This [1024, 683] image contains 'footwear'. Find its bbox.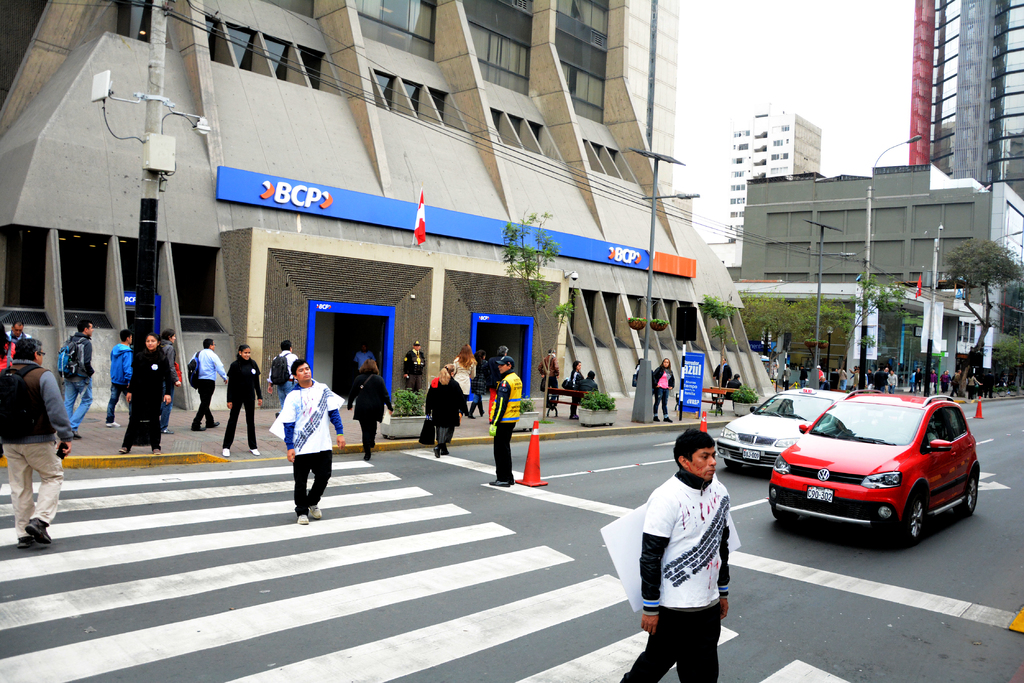
150:446:166:458.
